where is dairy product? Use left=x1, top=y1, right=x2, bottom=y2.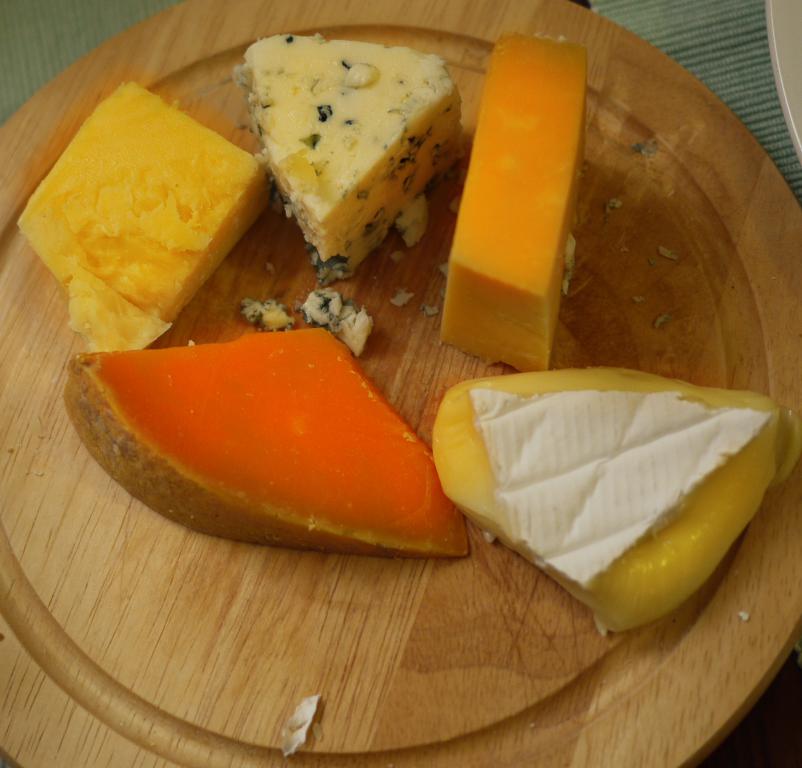
left=100, top=99, right=235, bottom=350.
